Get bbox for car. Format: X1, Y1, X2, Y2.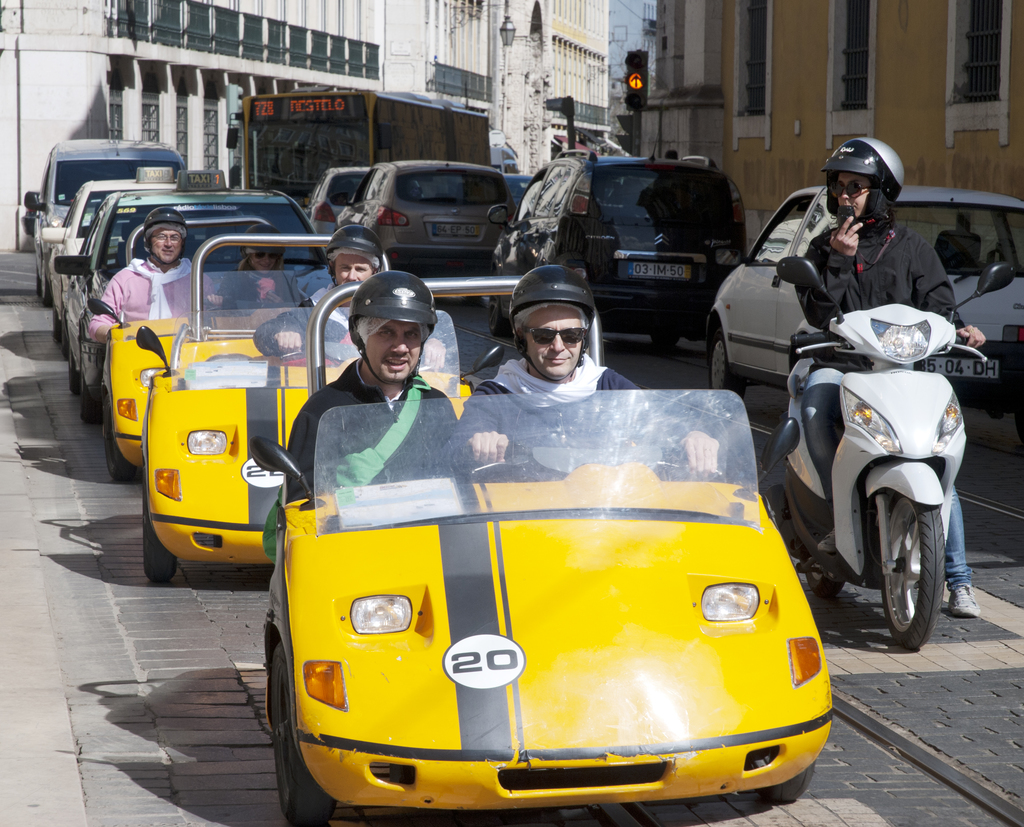
698, 184, 1023, 436.
